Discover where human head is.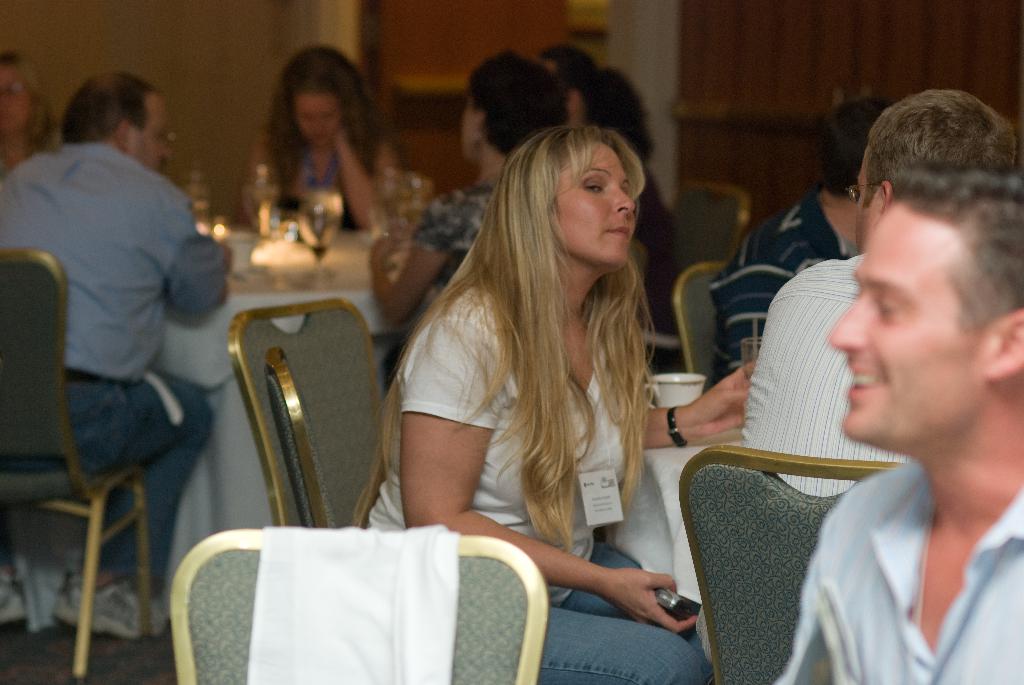
Discovered at [459,44,566,166].
